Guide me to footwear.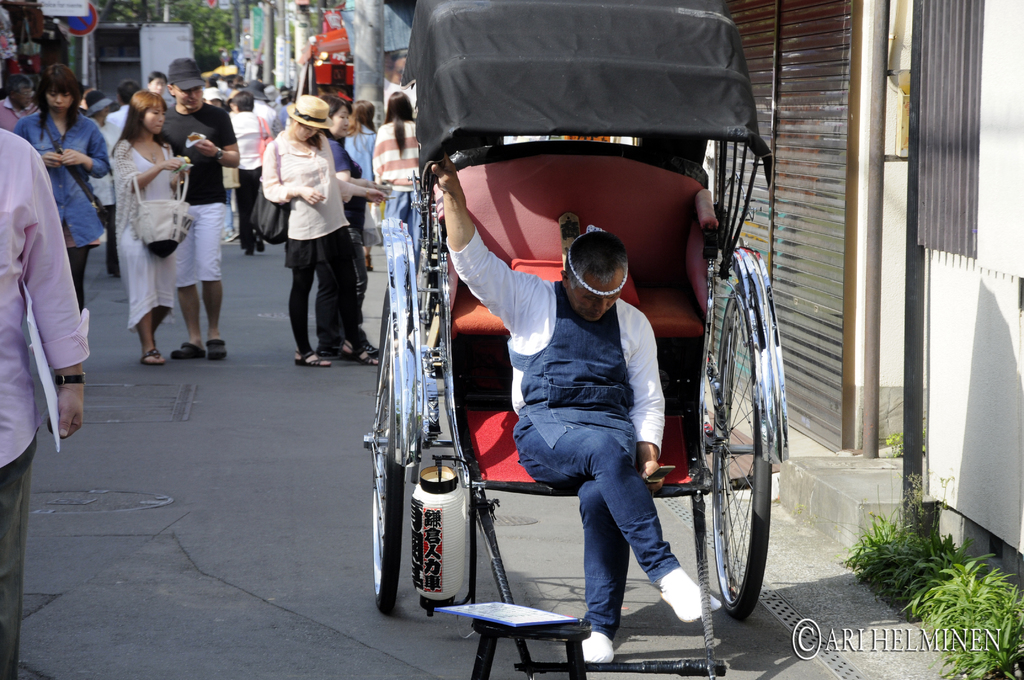
Guidance: region(368, 254, 376, 271).
